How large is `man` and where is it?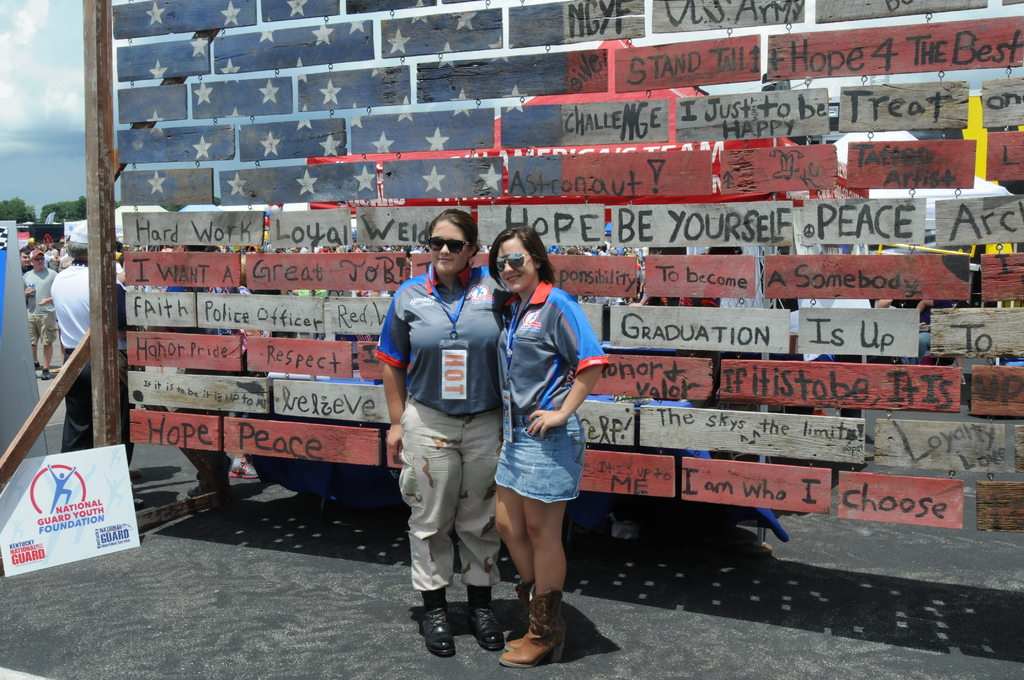
Bounding box: pyautogui.locateOnScreen(19, 250, 61, 375).
